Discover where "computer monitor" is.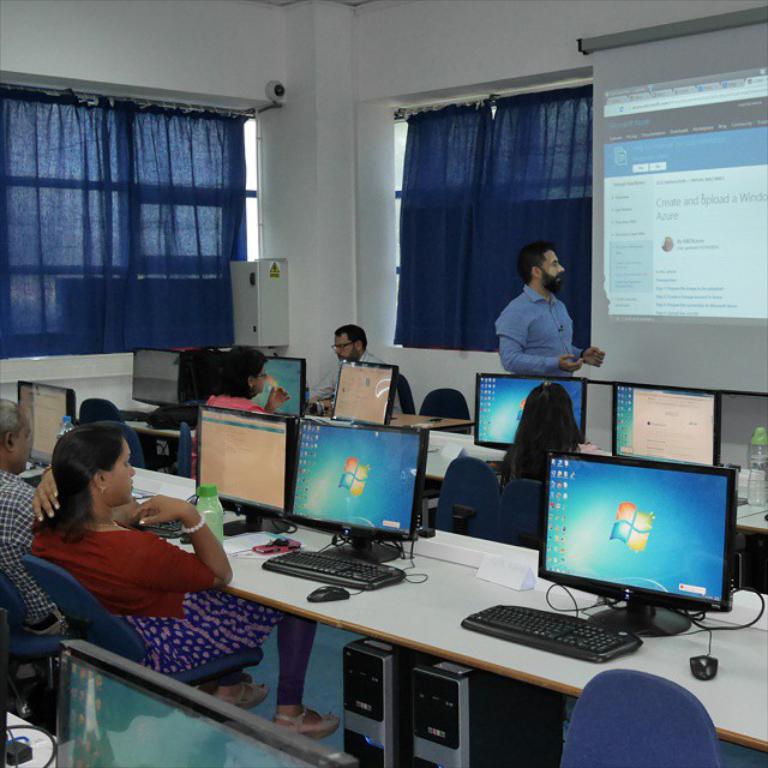
Discovered at bbox=(17, 373, 82, 475).
